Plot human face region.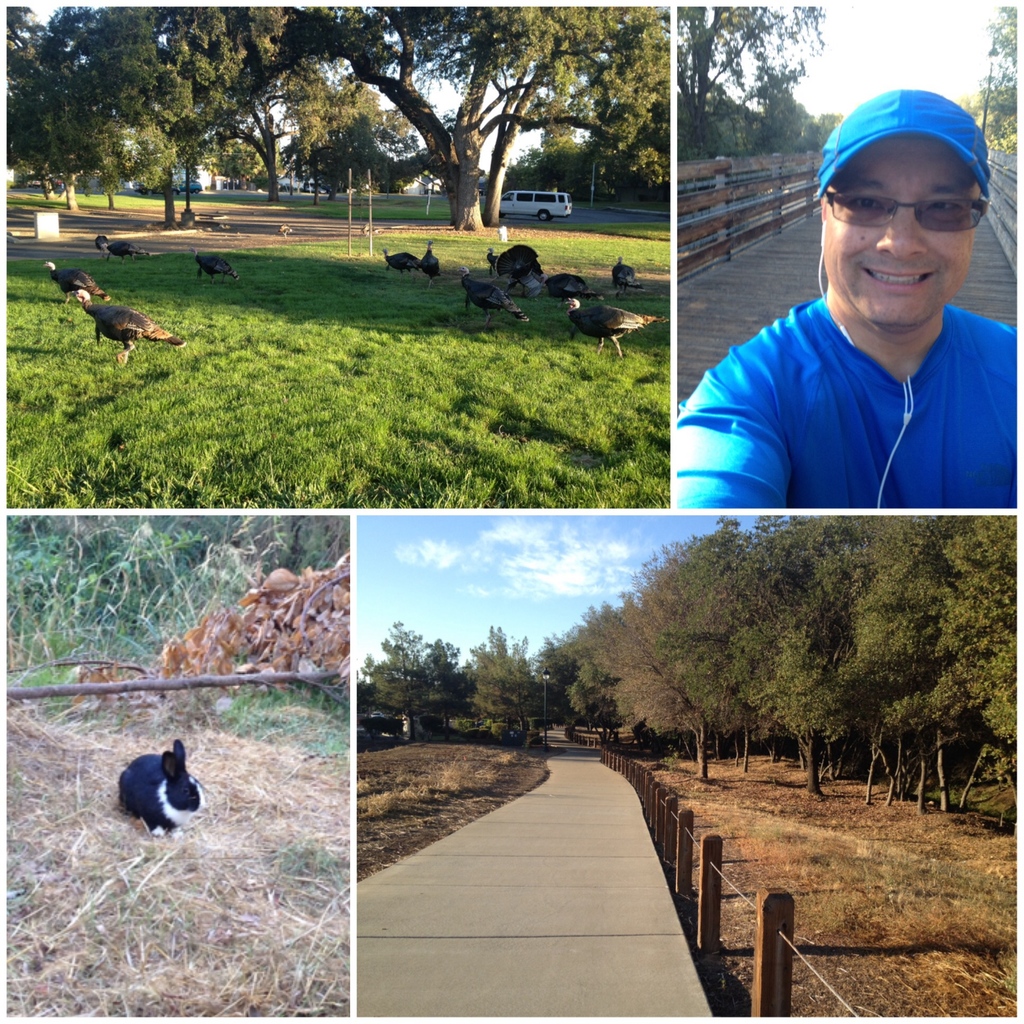
Plotted at locate(829, 140, 982, 325).
